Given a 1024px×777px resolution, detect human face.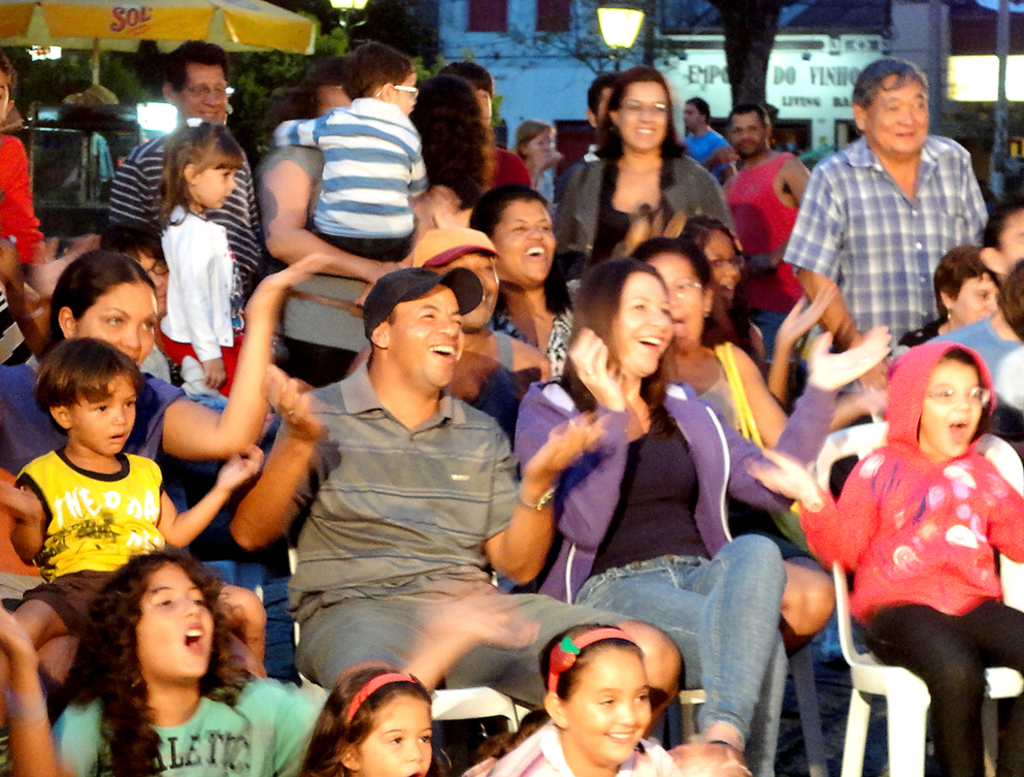
[x1=562, y1=648, x2=655, y2=764].
